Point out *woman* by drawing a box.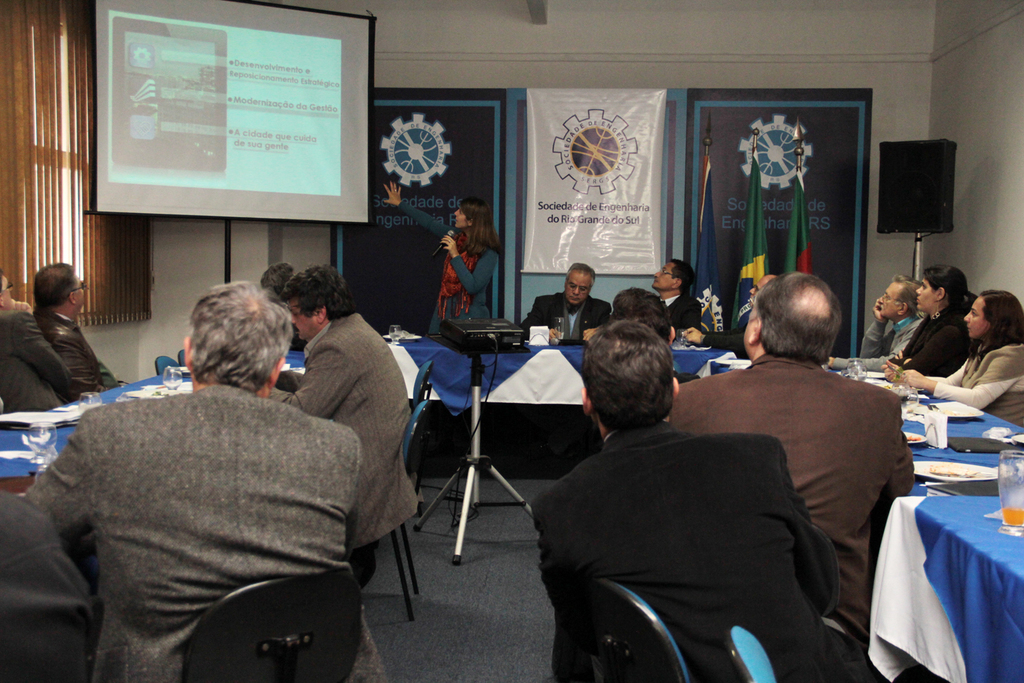
<bbox>902, 279, 1023, 430</bbox>.
